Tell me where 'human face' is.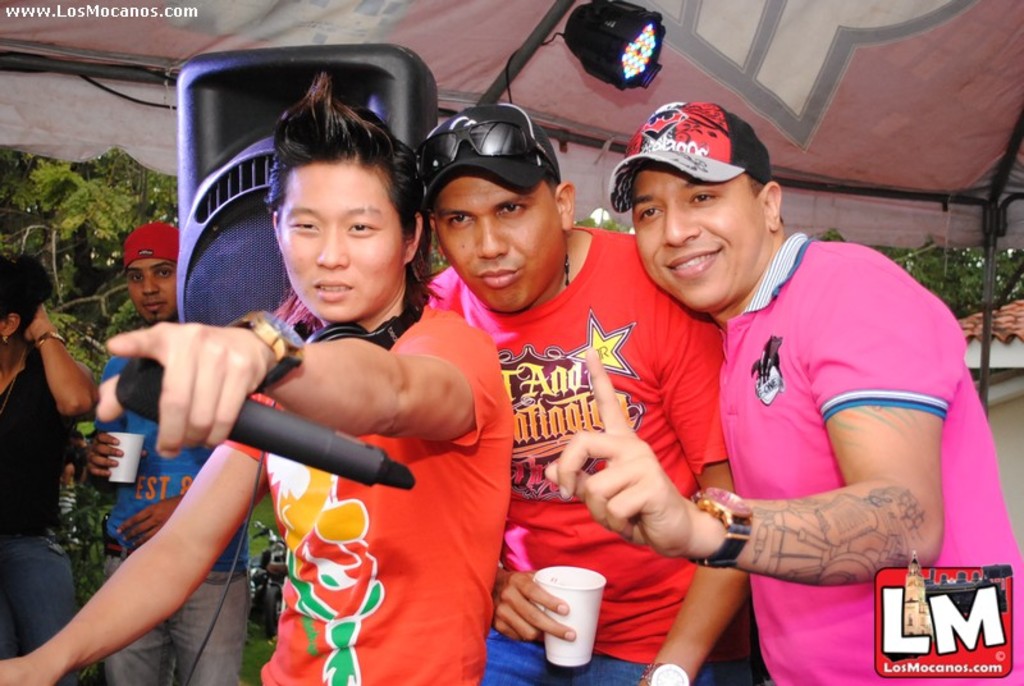
'human face' is at x1=280, y1=155, x2=410, y2=326.
